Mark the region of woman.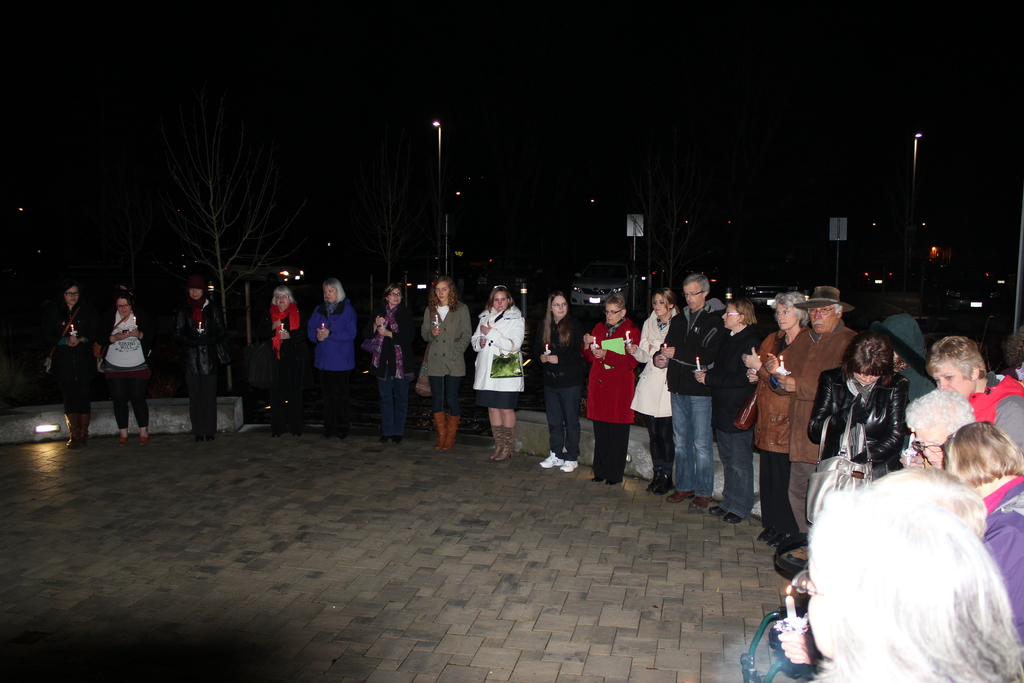
Region: bbox(525, 288, 582, 477).
